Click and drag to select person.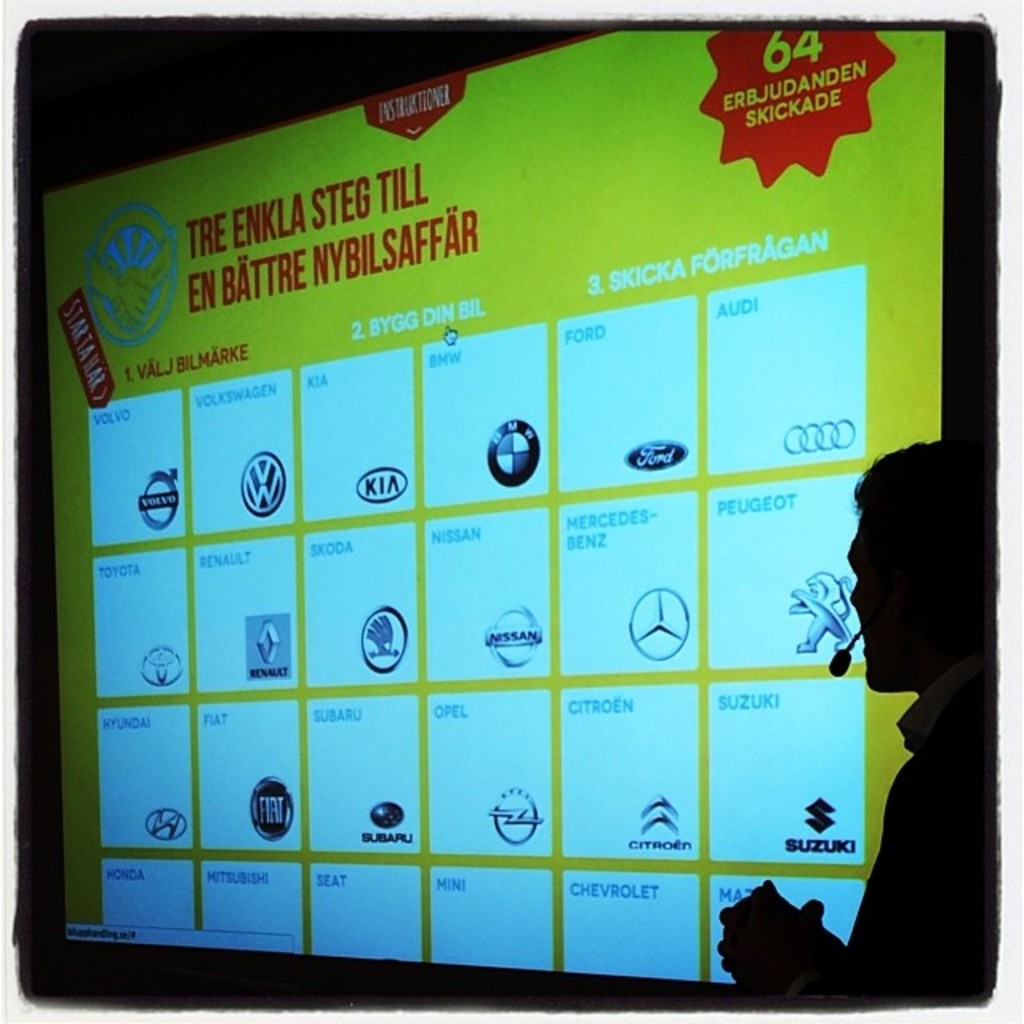
Selection: <region>720, 435, 992, 997</region>.
